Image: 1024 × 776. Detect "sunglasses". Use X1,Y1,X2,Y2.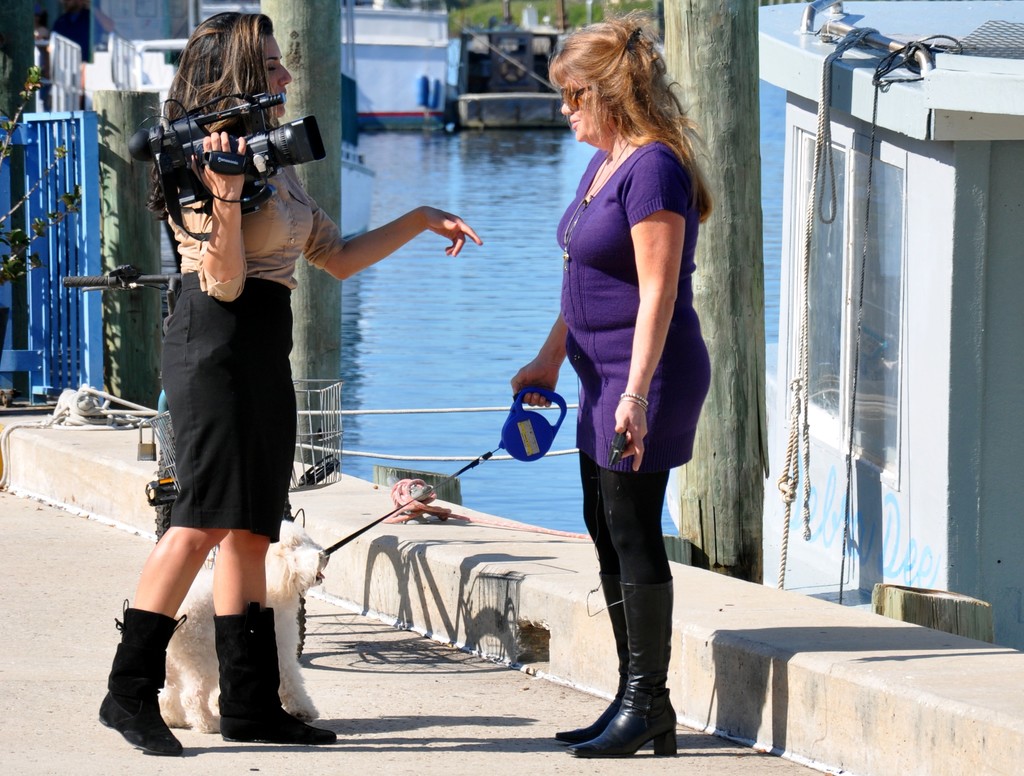
557,88,595,111.
